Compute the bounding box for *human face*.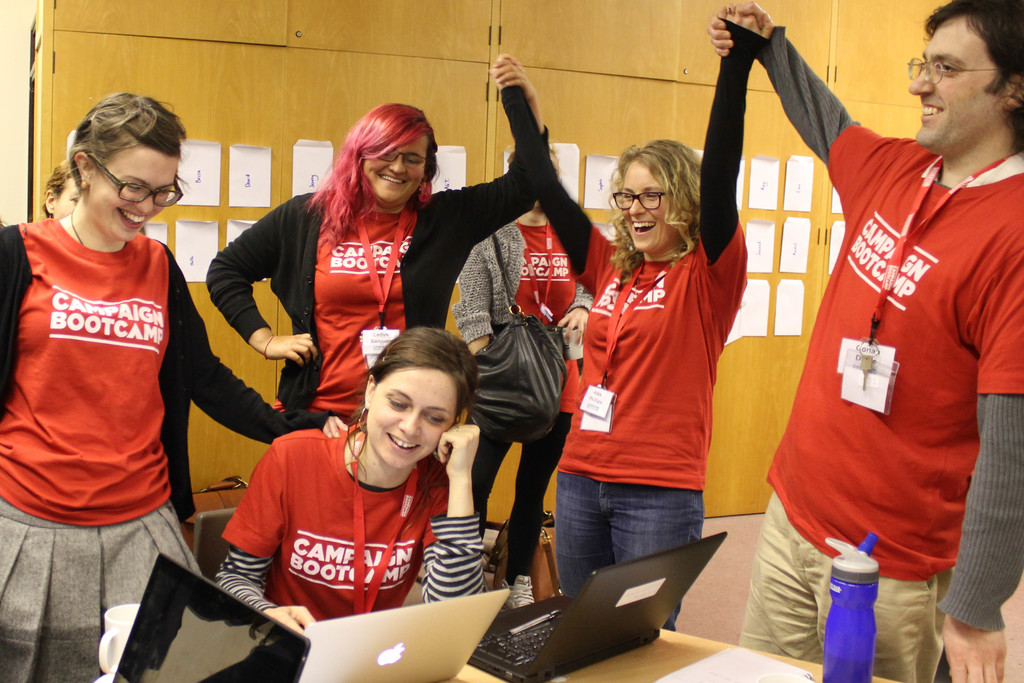
<region>913, 1, 1015, 140</region>.
